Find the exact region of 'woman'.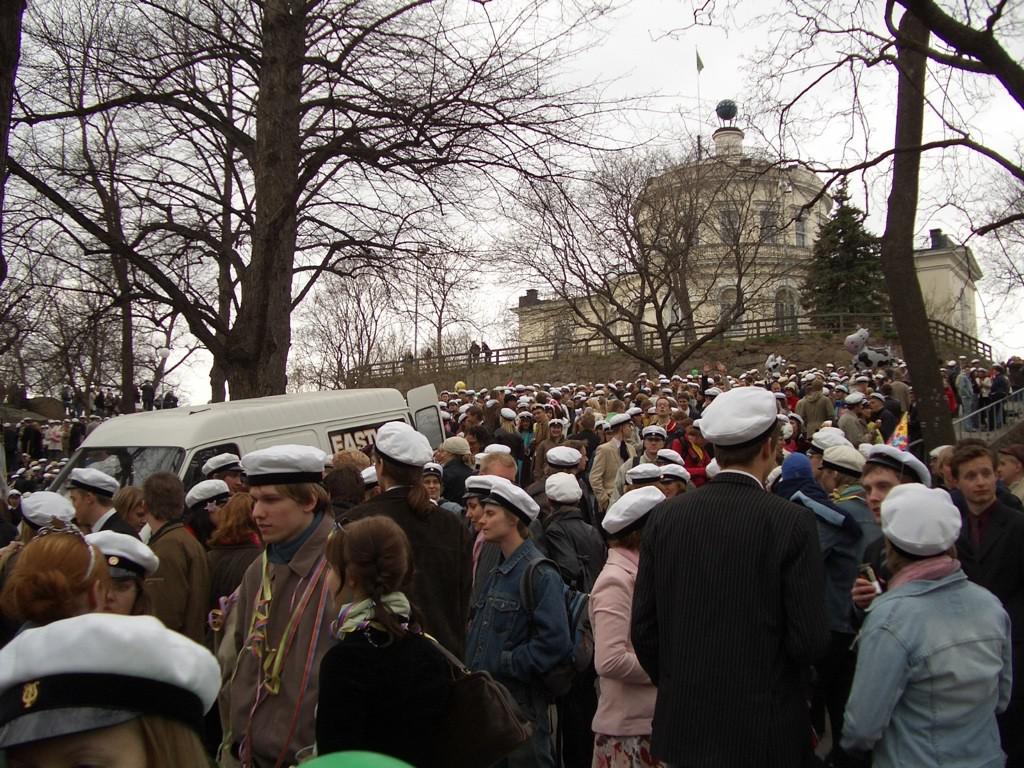
Exact region: left=83, top=532, right=159, bottom=610.
